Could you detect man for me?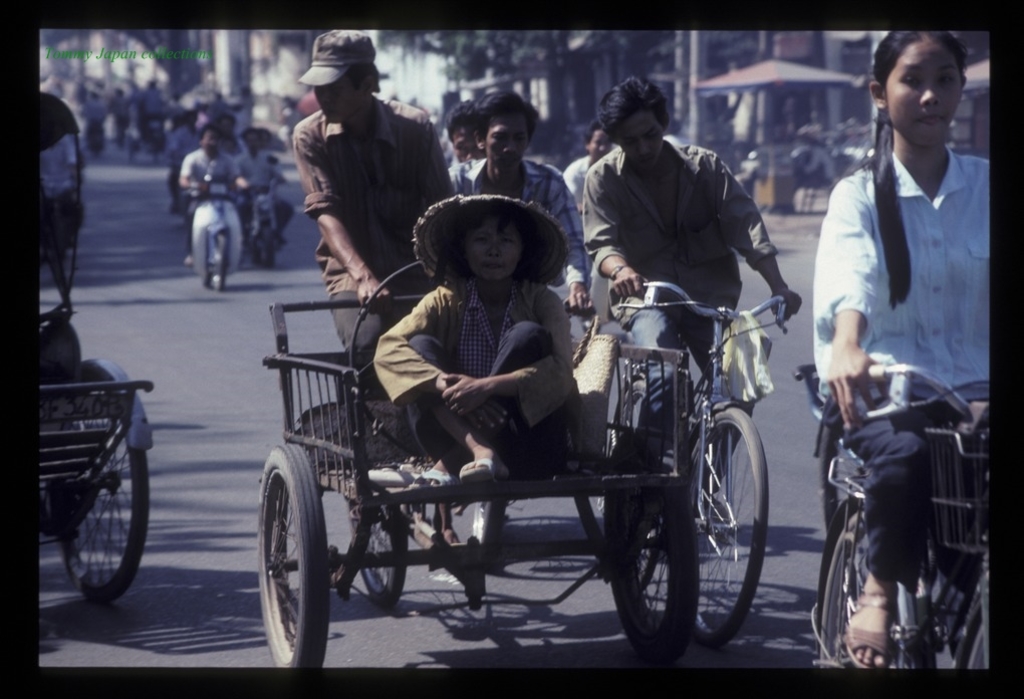
Detection result: locate(271, 48, 462, 321).
